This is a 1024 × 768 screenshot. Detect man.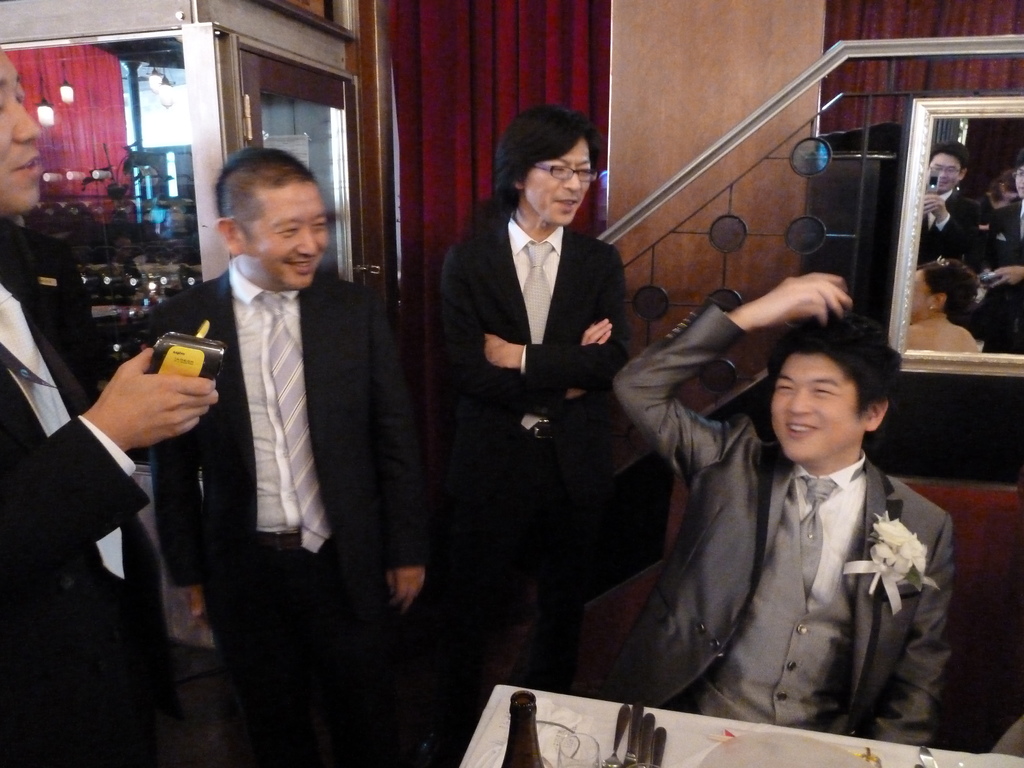
{"left": 147, "top": 148, "right": 432, "bottom": 767}.
